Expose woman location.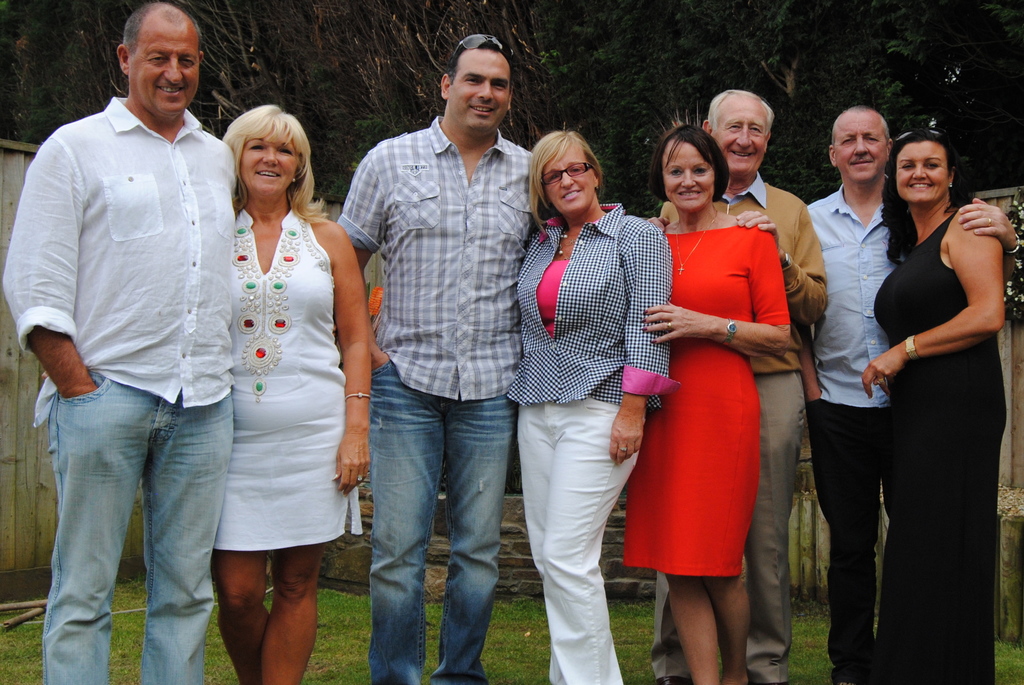
Exposed at 211:105:371:684.
